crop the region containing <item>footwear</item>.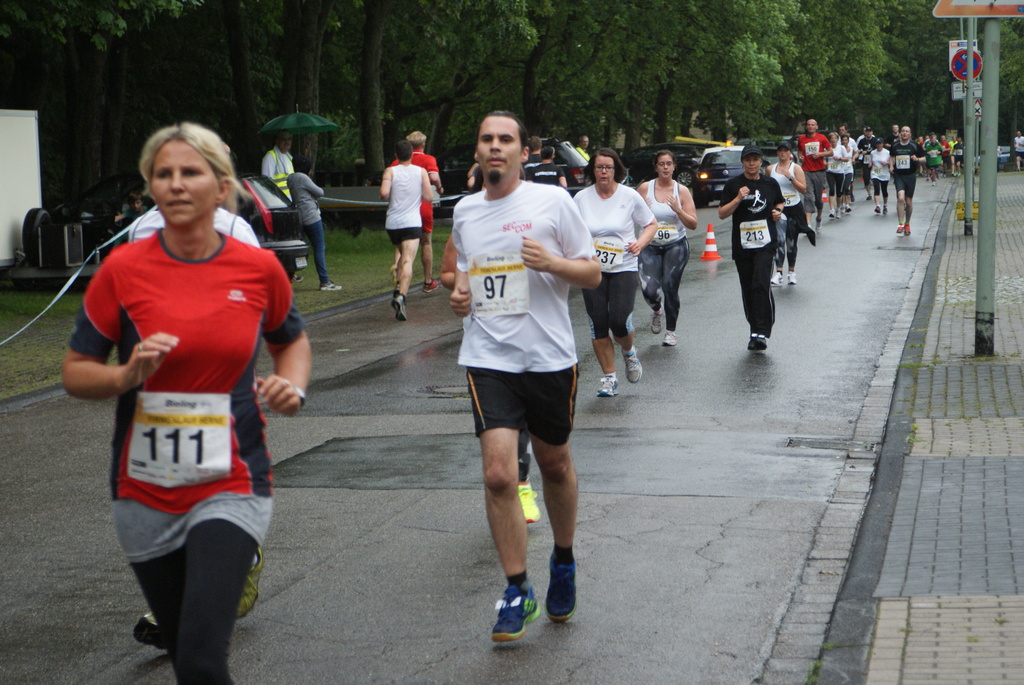
Crop region: detection(390, 264, 398, 287).
